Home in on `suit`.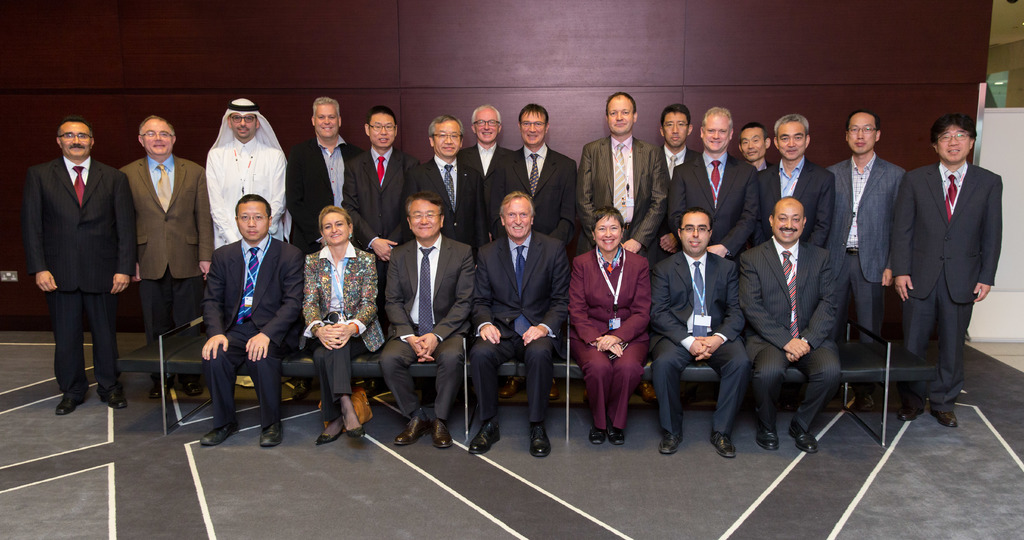
Homed in at l=649, t=245, r=749, b=433.
